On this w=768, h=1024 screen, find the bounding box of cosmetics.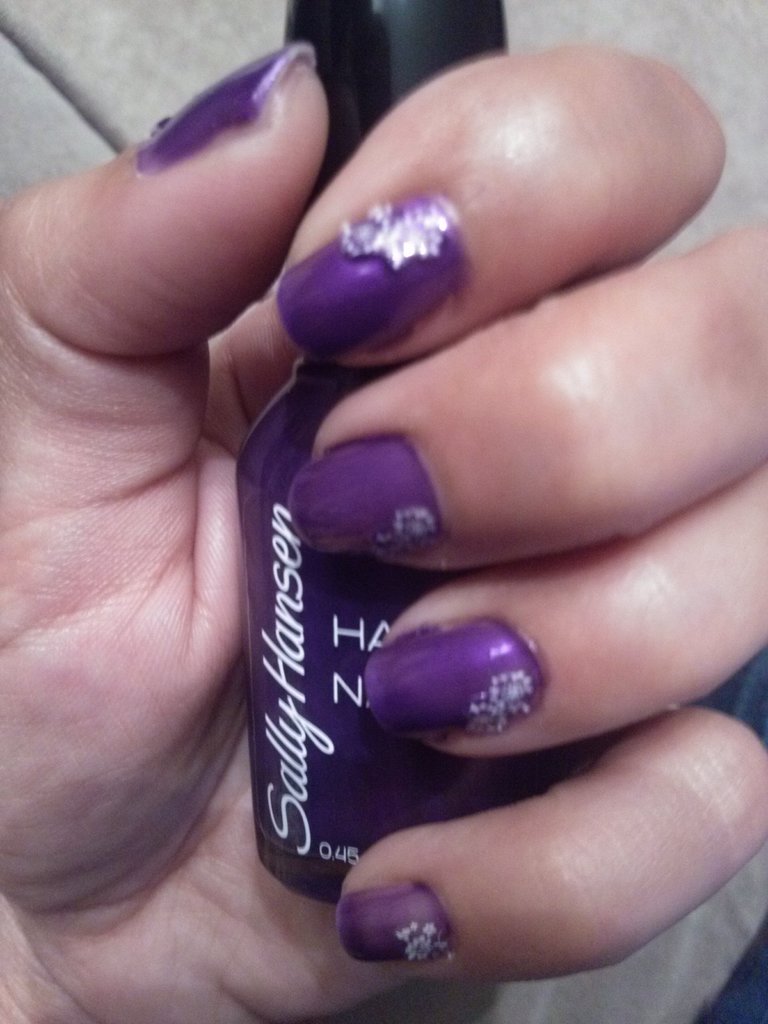
Bounding box: box(367, 596, 567, 750).
